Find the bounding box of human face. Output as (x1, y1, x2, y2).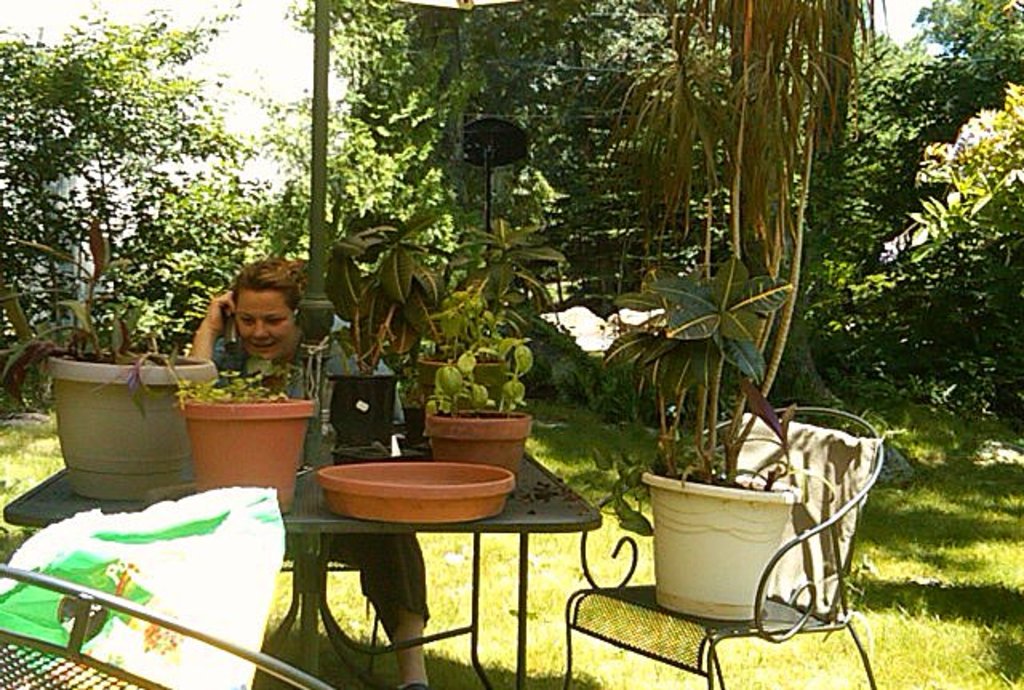
(235, 291, 298, 359).
